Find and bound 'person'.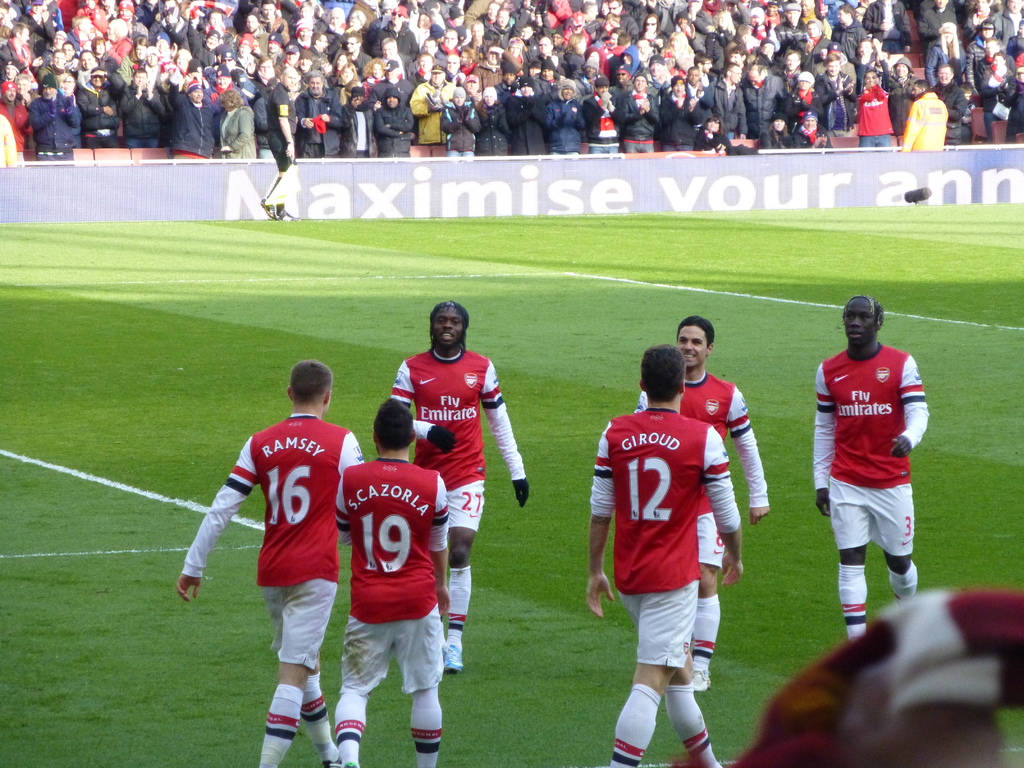
Bound: {"x1": 175, "y1": 356, "x2": 366, "y2": 767}.
